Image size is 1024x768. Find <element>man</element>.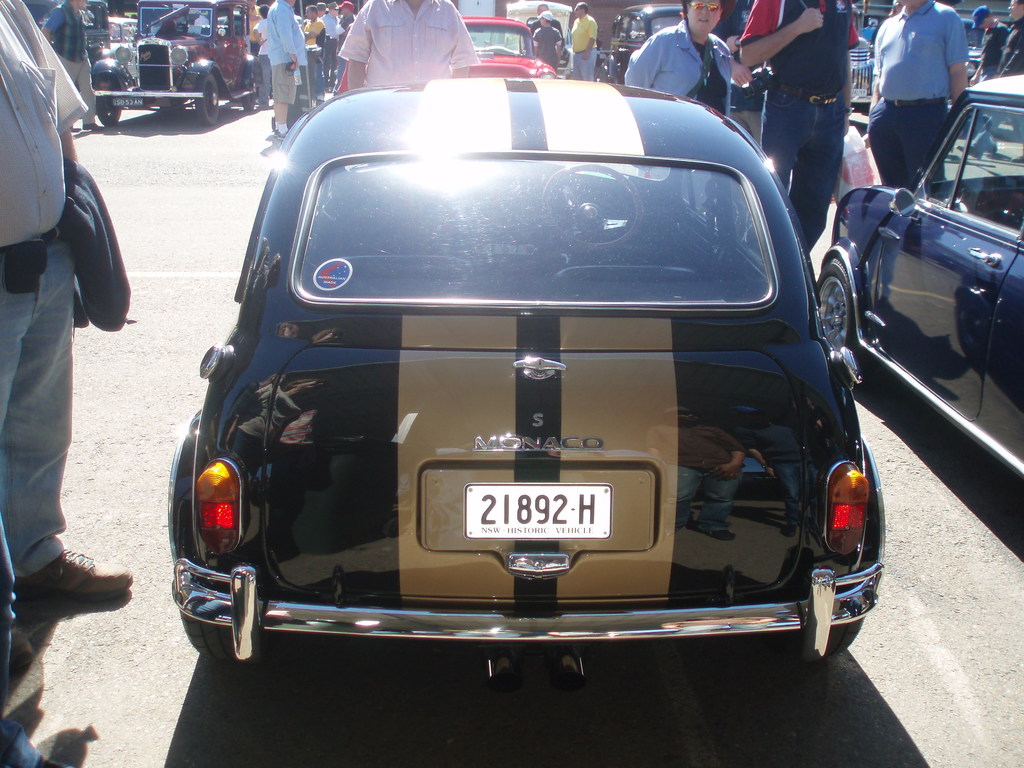
339/2/355/38.
